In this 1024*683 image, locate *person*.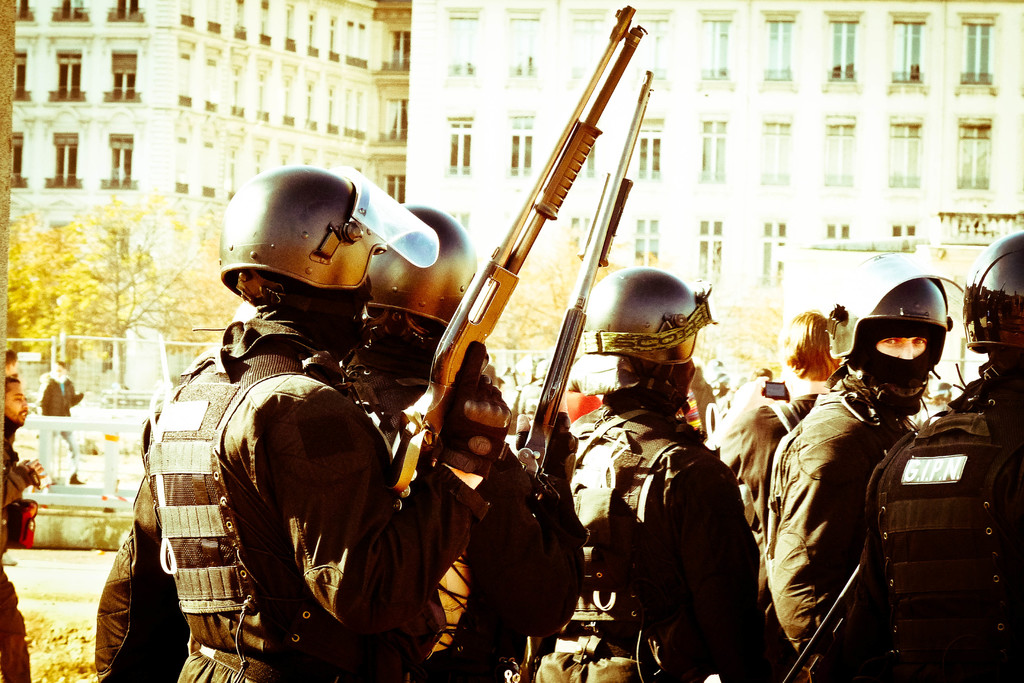
Bounding box: box=[342, 208, 588, 682].
